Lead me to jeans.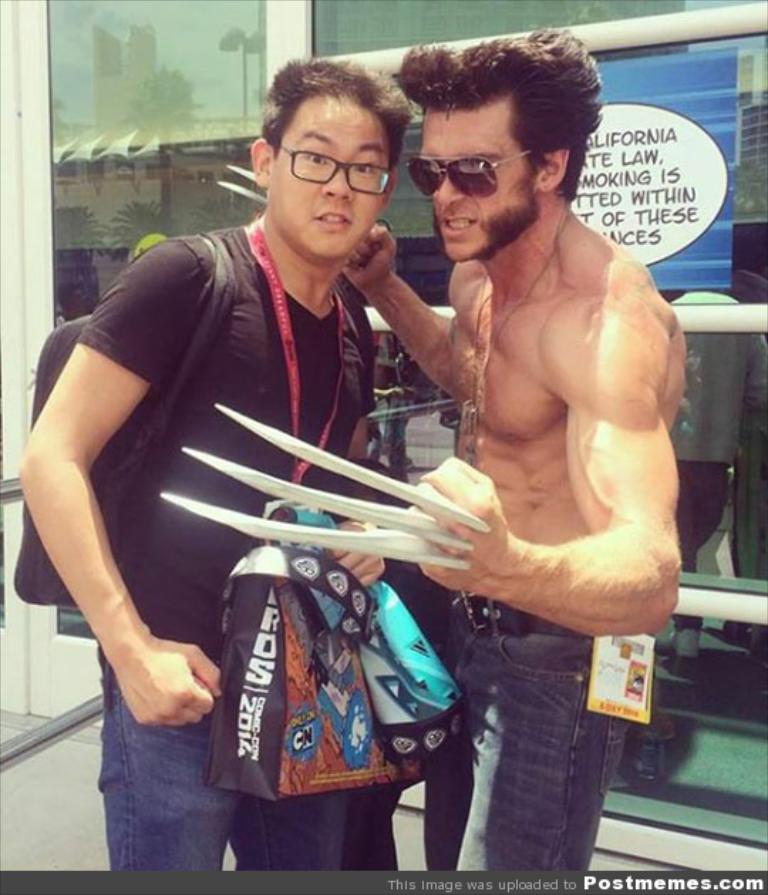
Lead to rect(459, 606, 624, 884).
